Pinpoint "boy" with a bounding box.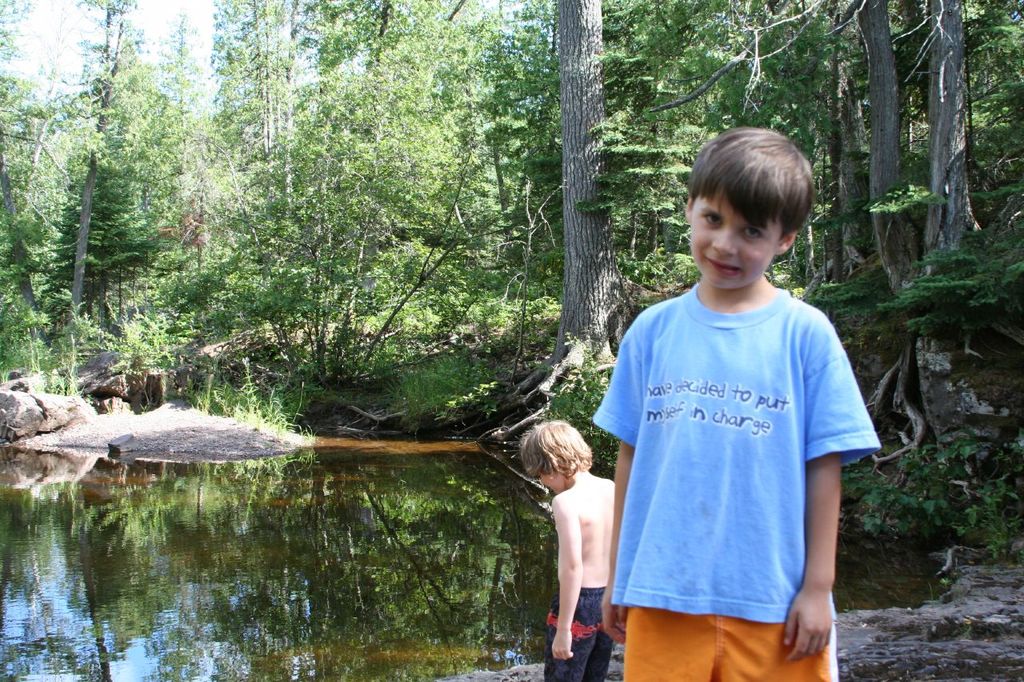
rect(517, 420, 629, 681).
